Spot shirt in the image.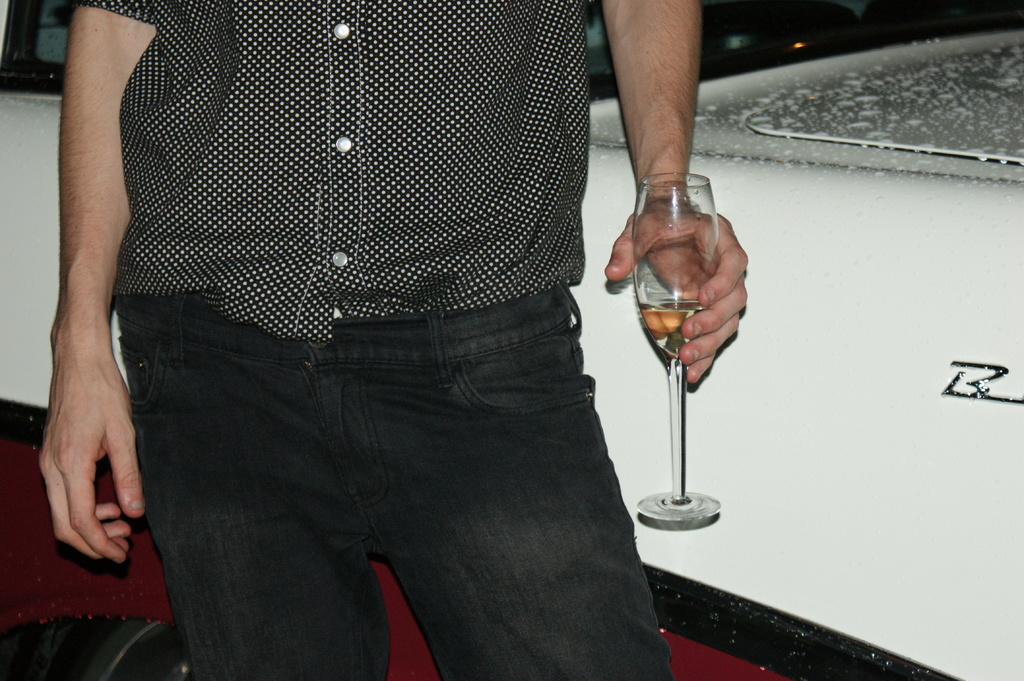
shirt found at [x1=35, y1=23, x2=656, y2=510].
